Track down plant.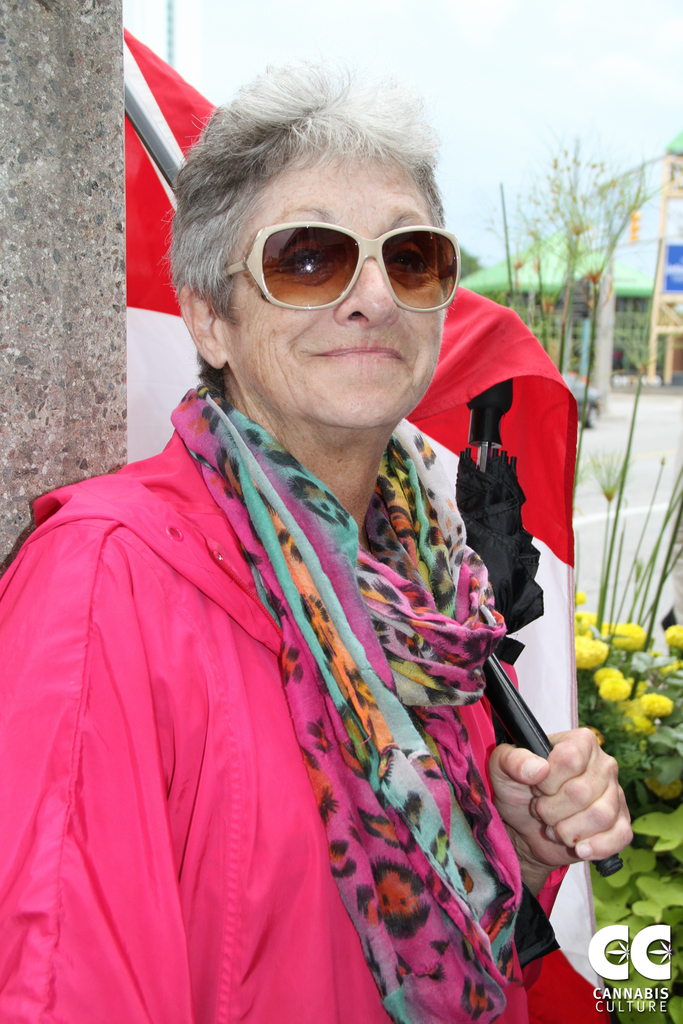
Tracked to [left=588, top=807, right=682, bottom=1023].
